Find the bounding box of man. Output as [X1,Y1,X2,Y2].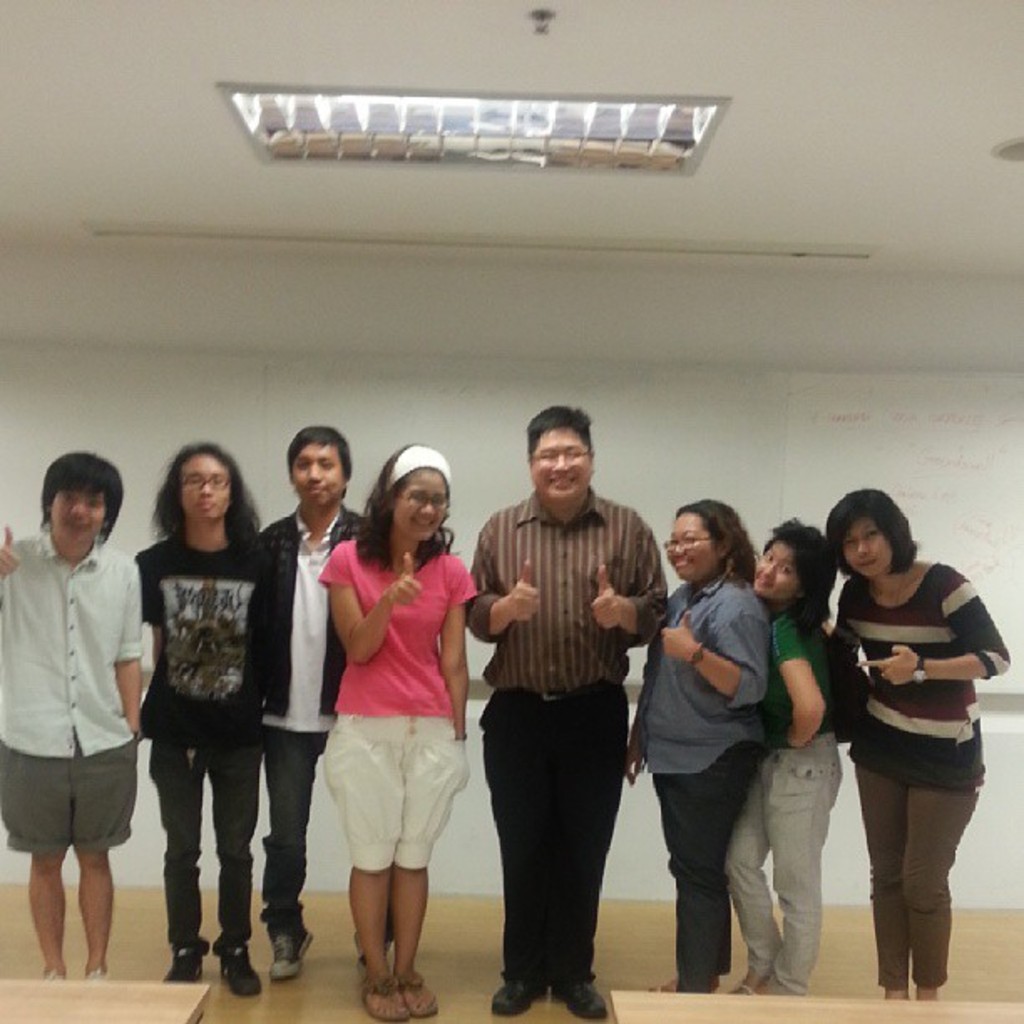
[467,420,674,999].
